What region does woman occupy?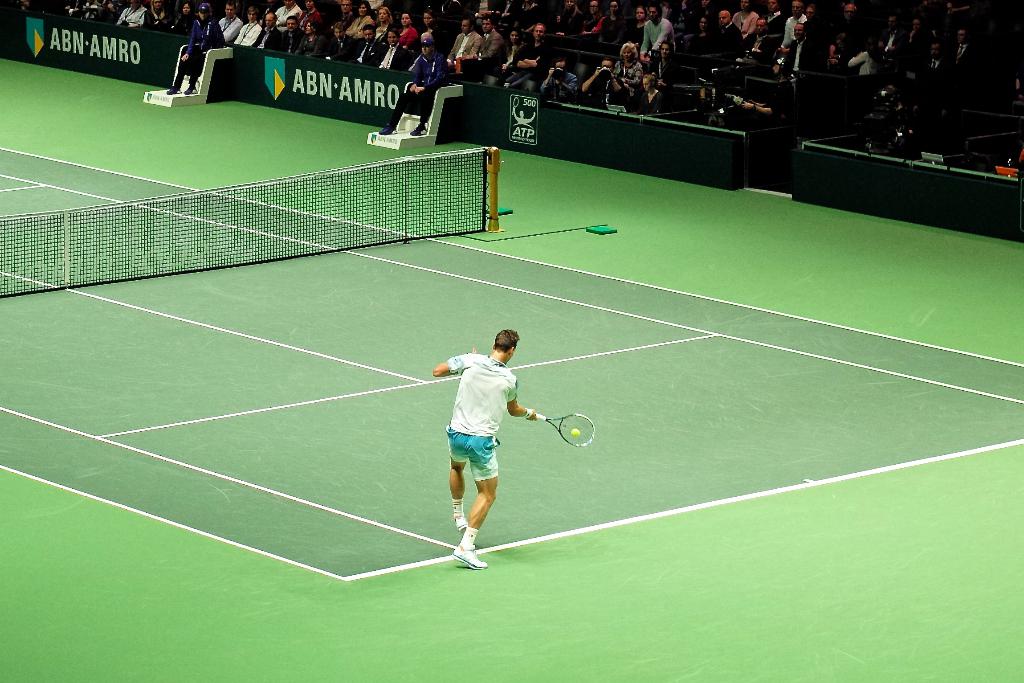
bbox=[141, 0, 166, 26].
